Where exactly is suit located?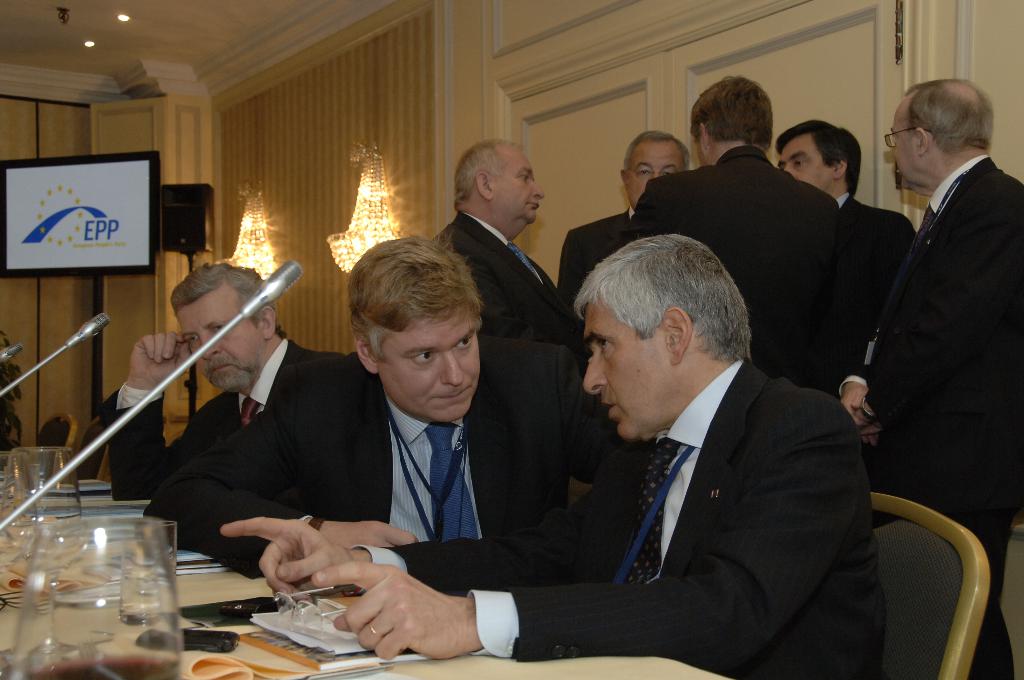
Its bounding box is box(630, 143, 845, 396).
